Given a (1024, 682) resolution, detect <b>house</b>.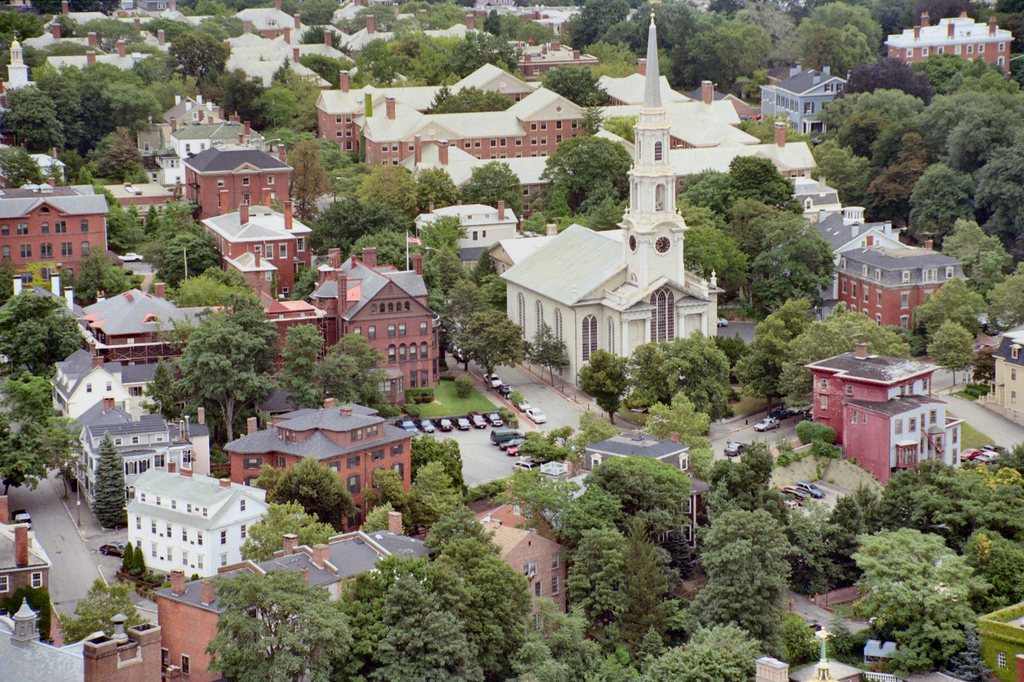
(70,279,205,362).
